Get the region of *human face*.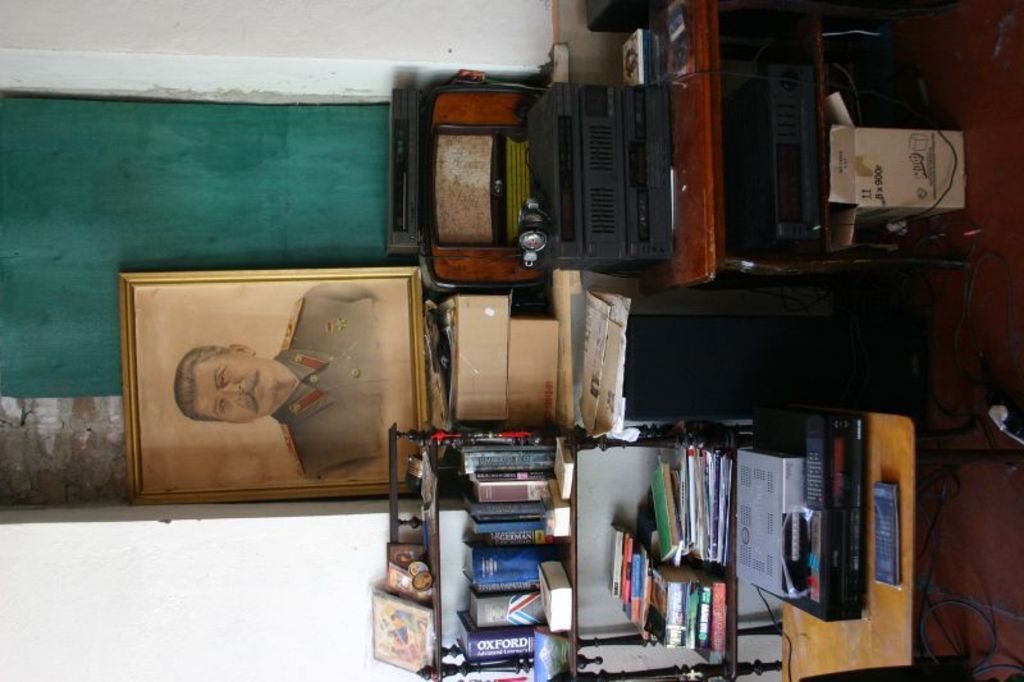
196:349:274:420.
